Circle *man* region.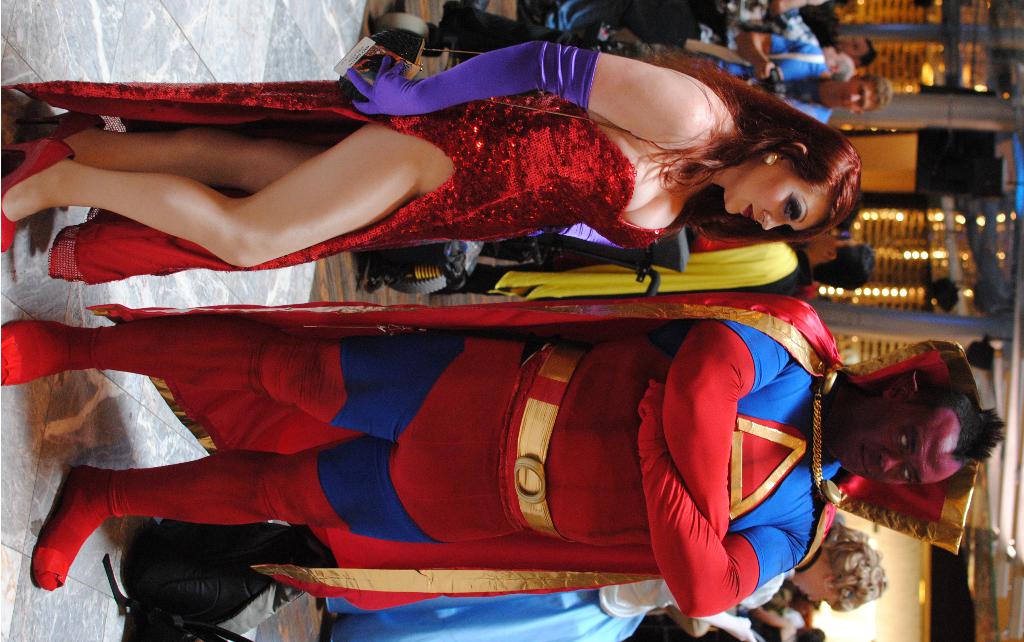
Region: bbox=[0, 296, 1005, 617].
